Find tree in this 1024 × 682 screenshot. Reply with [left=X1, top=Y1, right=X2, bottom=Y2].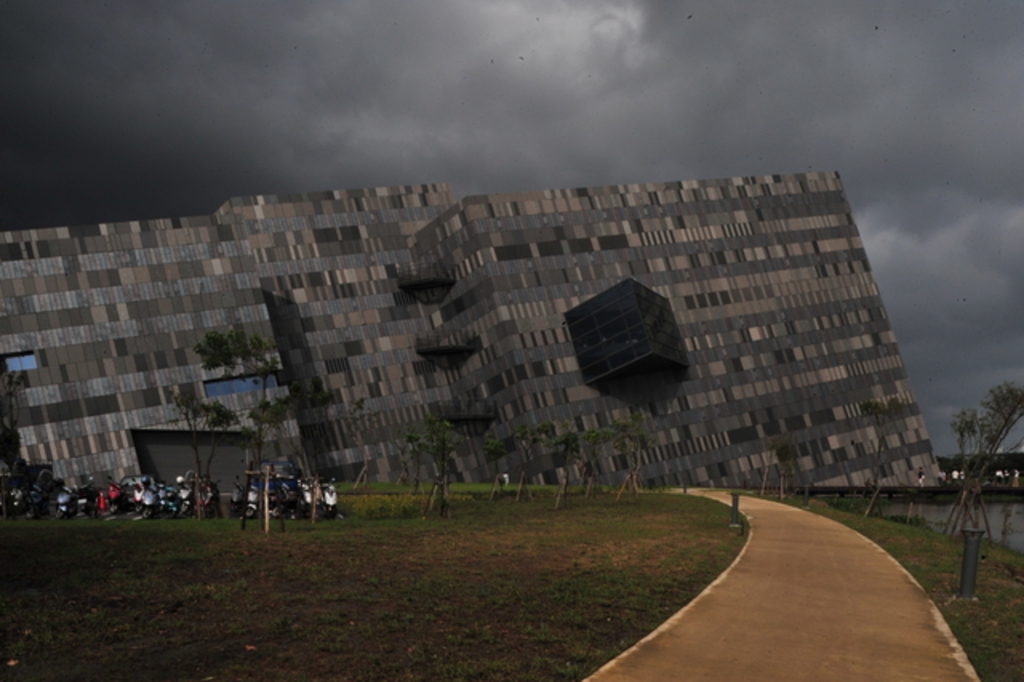
[left=547, top=424, right=586, bottom=506].
